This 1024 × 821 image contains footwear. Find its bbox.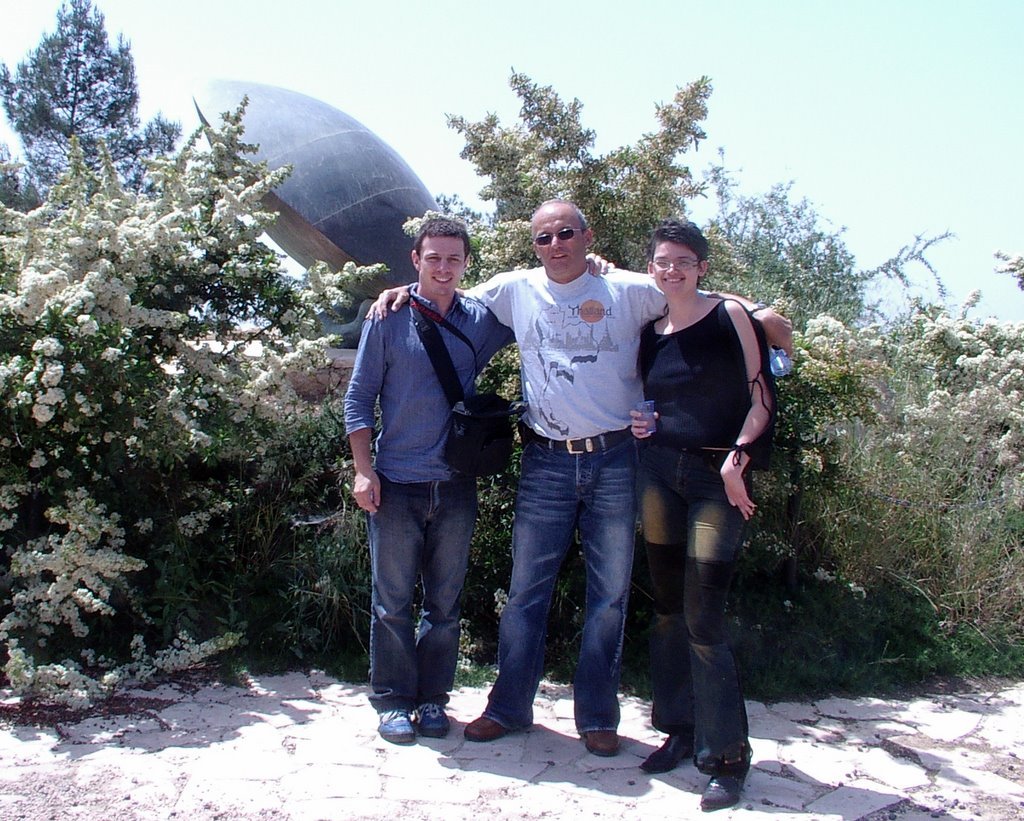
Rect(375, 692, 469, 752).
